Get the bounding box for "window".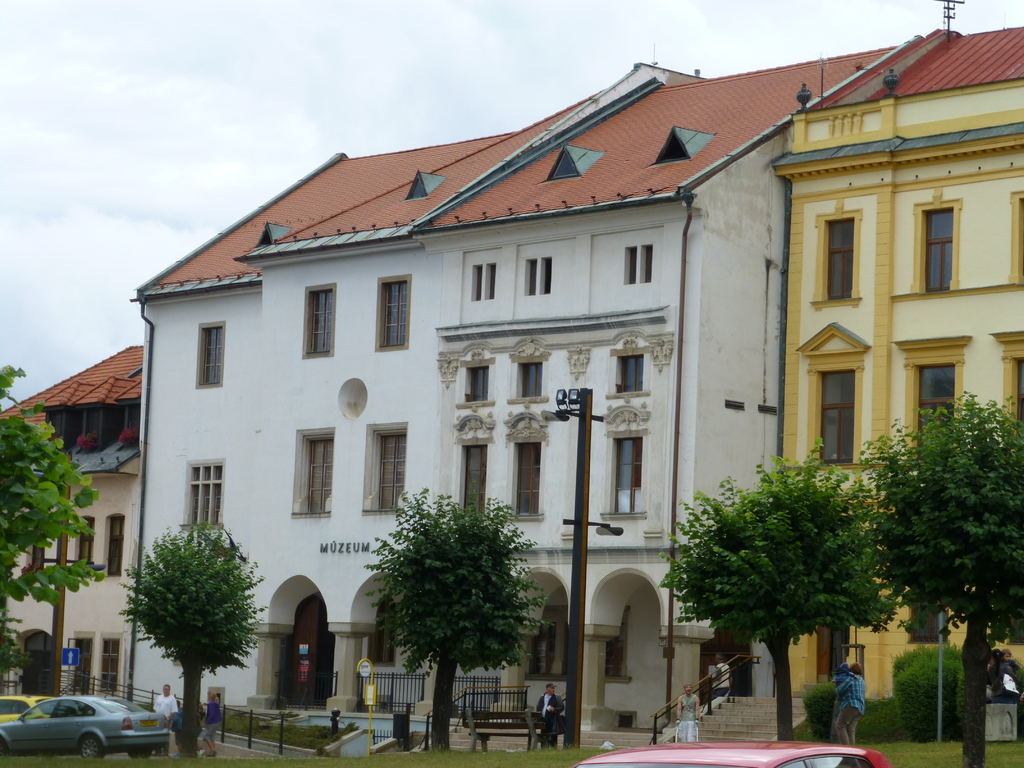
detection(107, 513, 124, 575).
